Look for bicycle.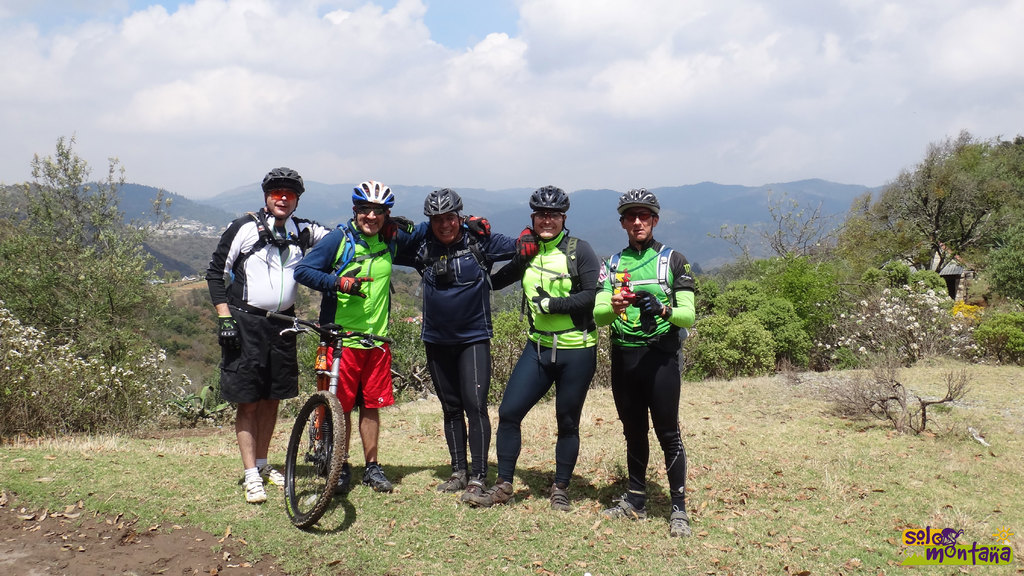
Found: select_region(275, 300, 392, 534).
